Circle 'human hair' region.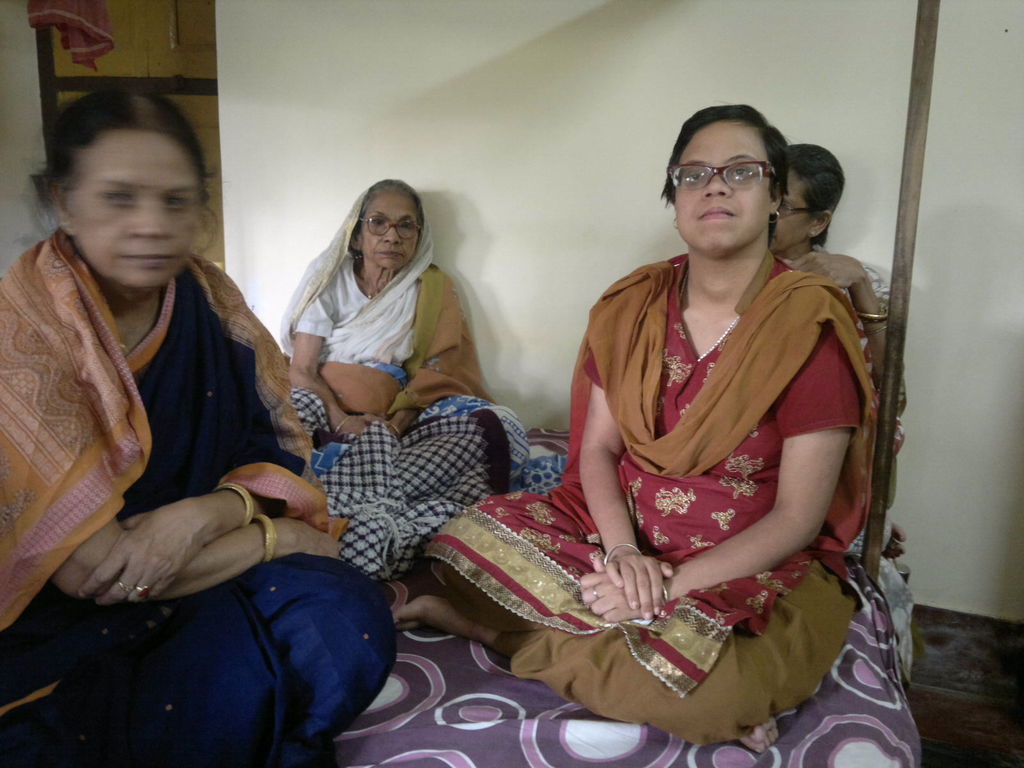
Region: 660 106 791 252.
